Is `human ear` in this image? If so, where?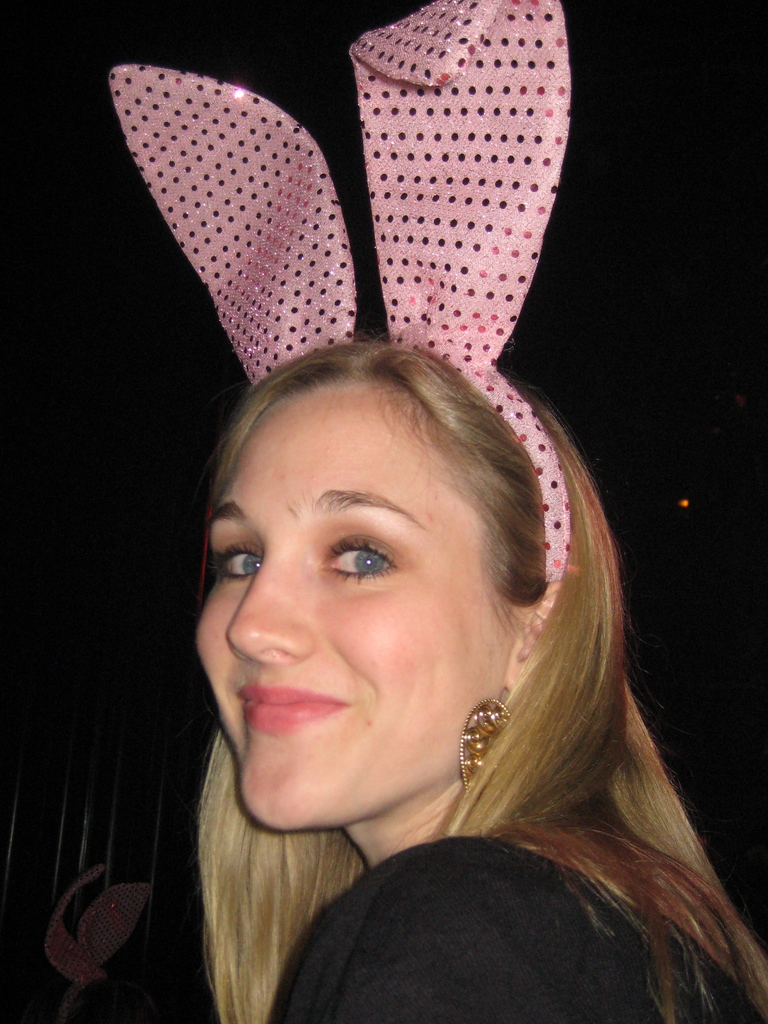
Yes, at 509:582:561:688.
